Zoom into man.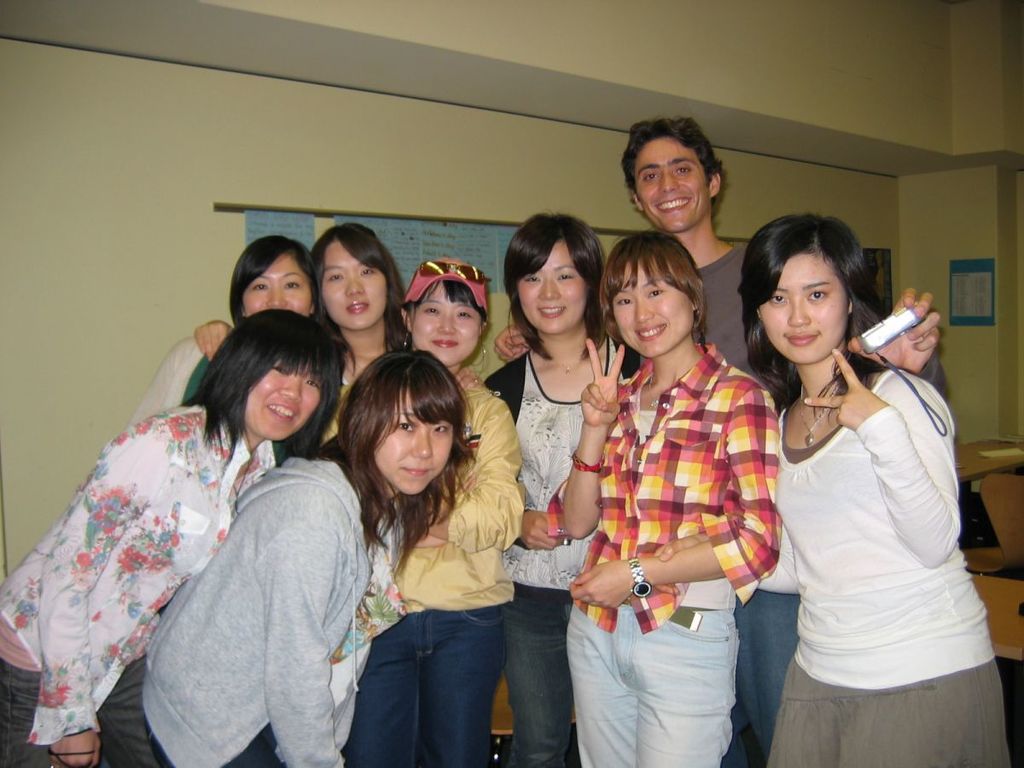
Zoom target: (619, 116, 940, 401).
